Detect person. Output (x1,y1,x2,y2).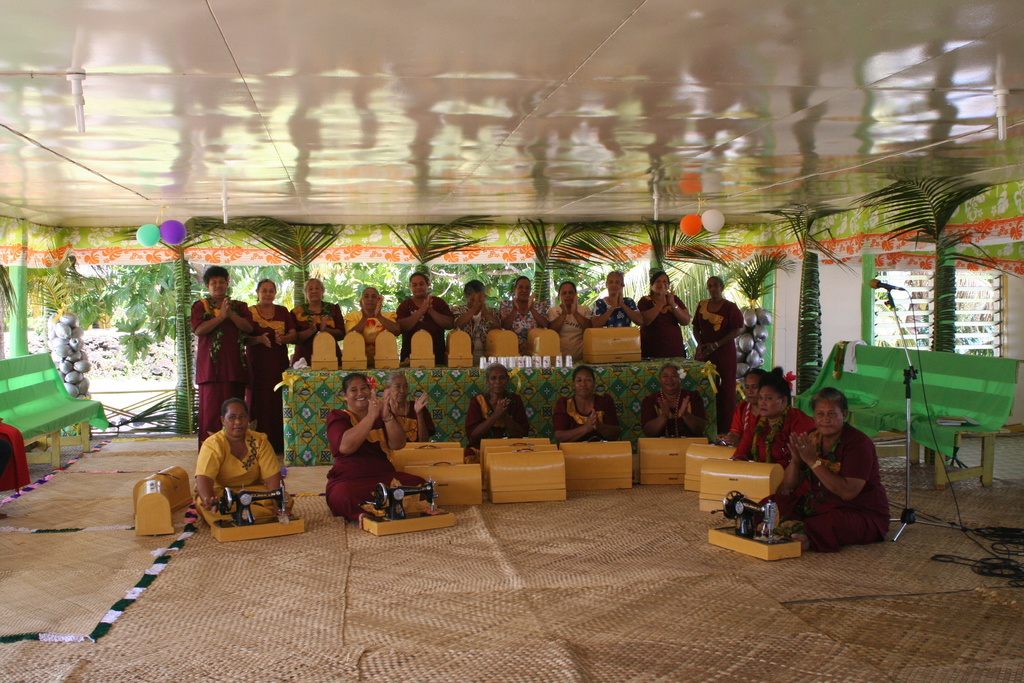
(750,389,892,554).
